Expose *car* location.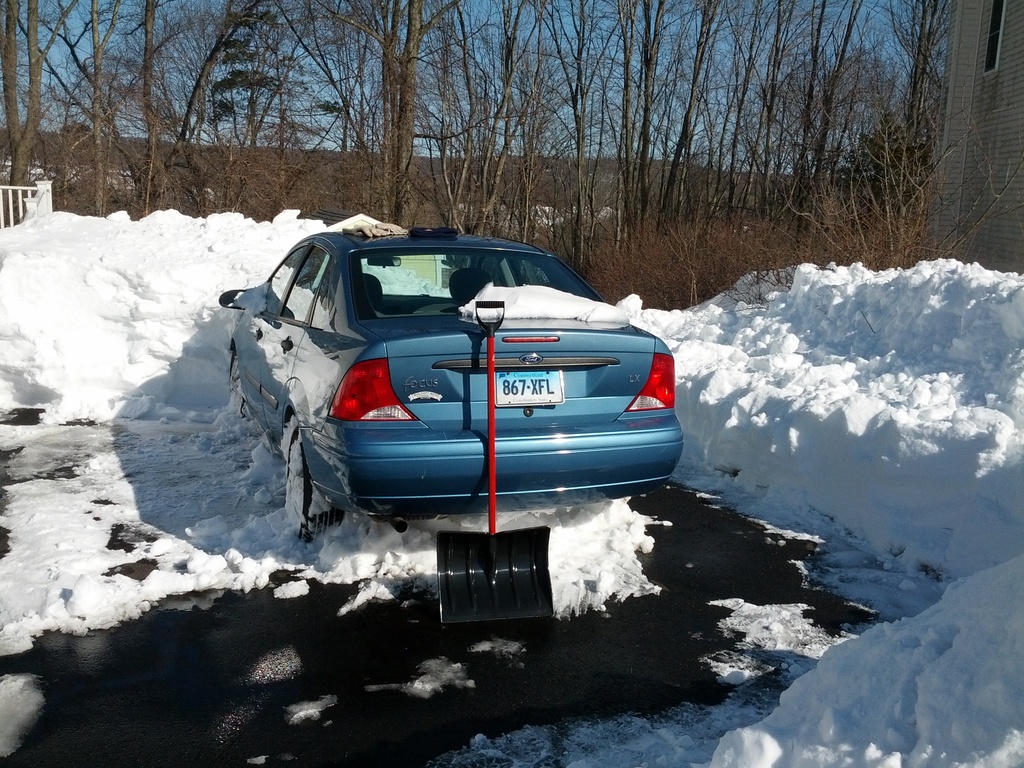
Exposed at {"left": 218, "top": 226, "right": 687, "bottom": 542}.
